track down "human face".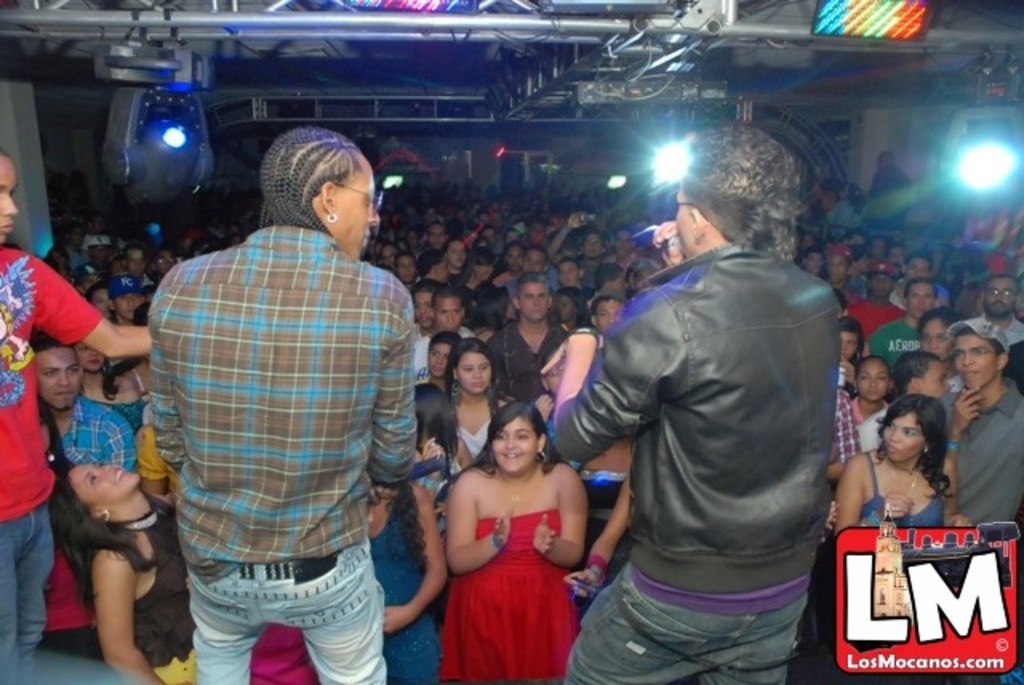
Tracked to bbox(35, 347, 78, 408).
